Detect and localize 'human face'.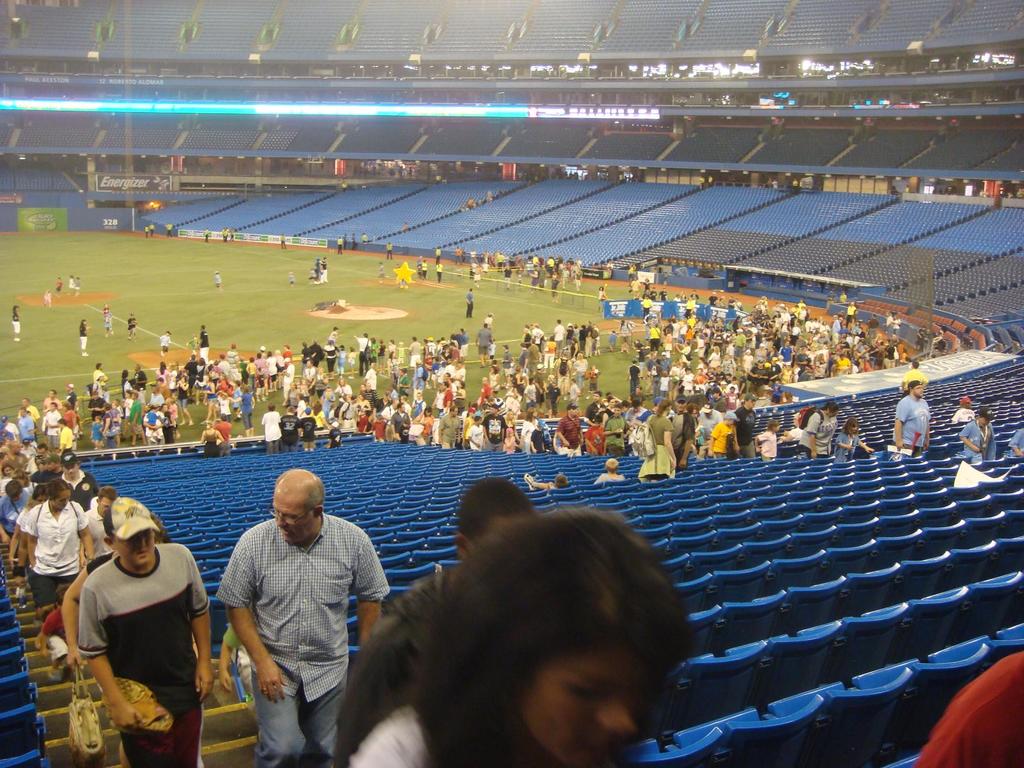
Localized at box=[835, 408, 837, 415].
